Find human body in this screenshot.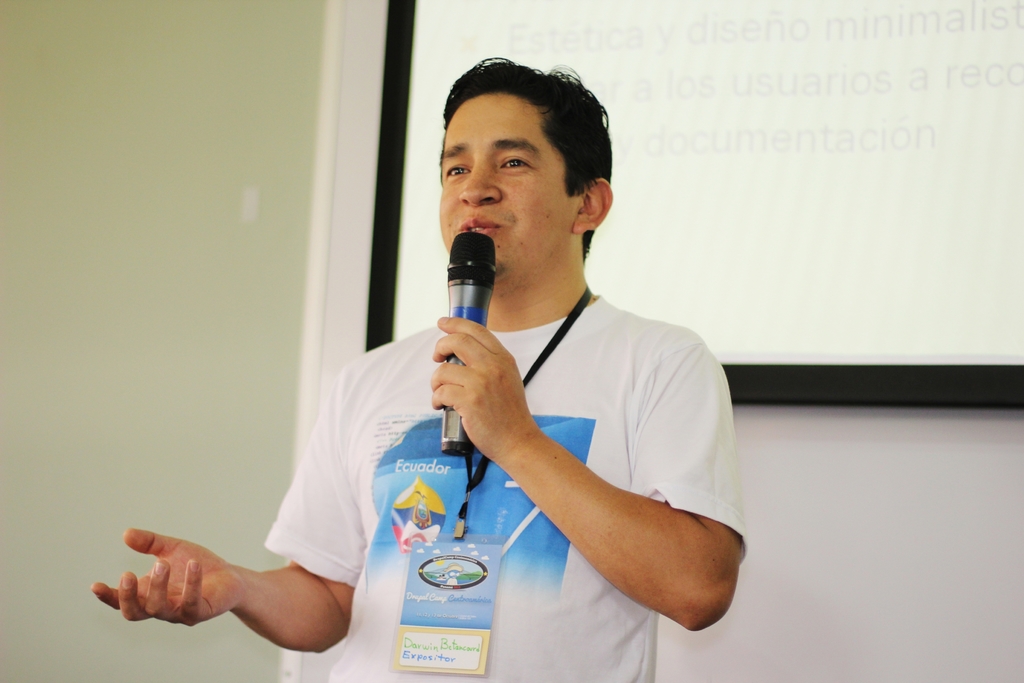
The bounding box for human body is select_region(89, 295, 746, 682).
